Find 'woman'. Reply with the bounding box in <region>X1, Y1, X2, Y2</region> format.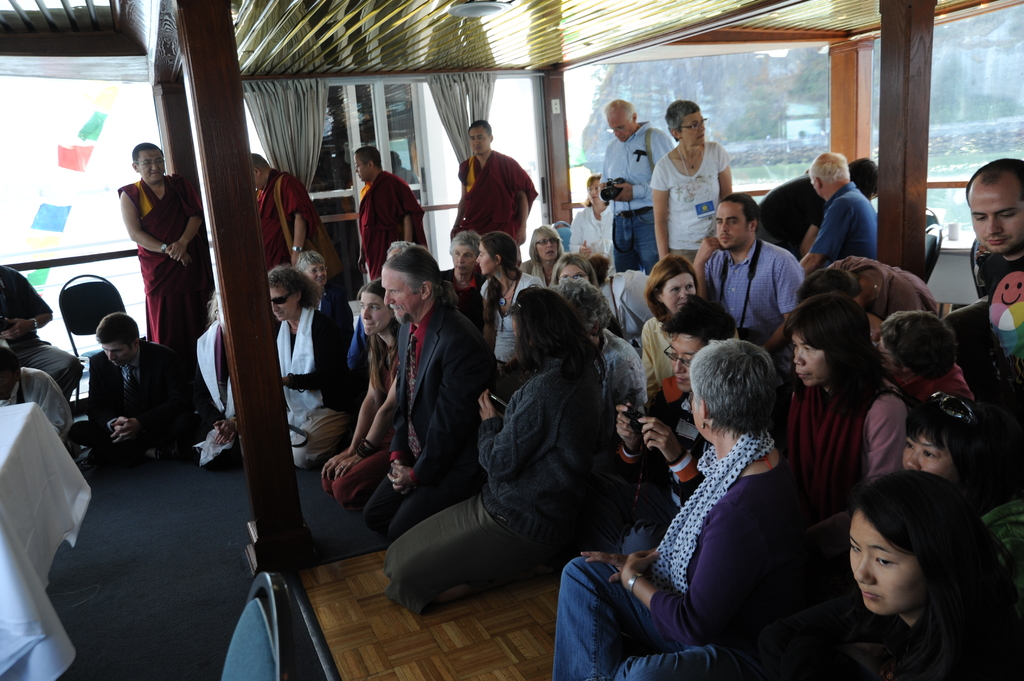
<region>383, 286, 610, 609</region>.
